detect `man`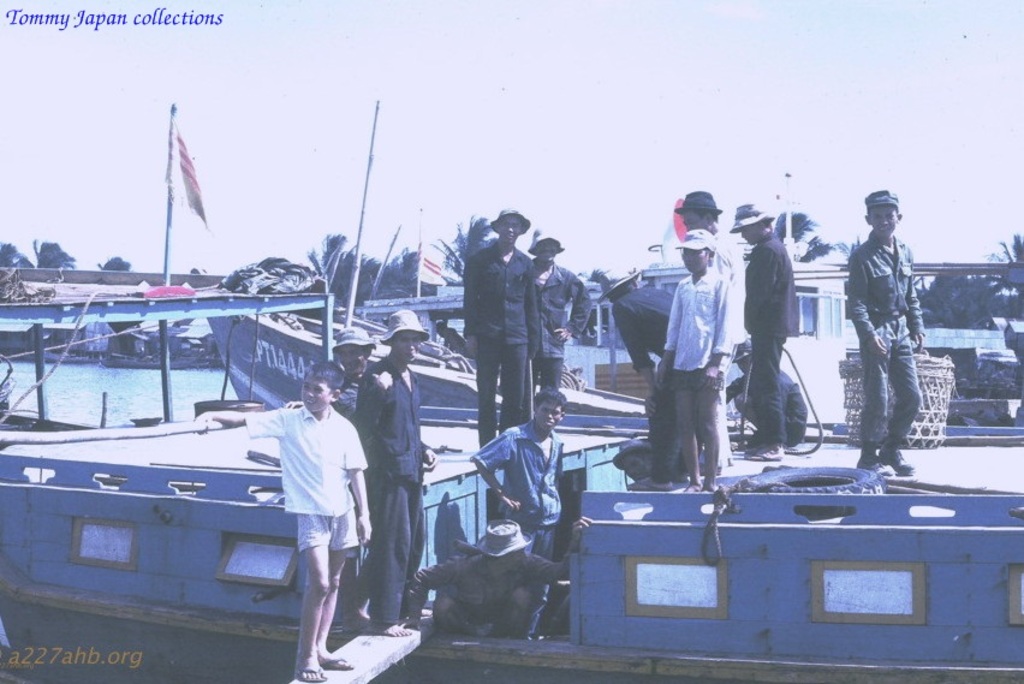
589 264 690 481
